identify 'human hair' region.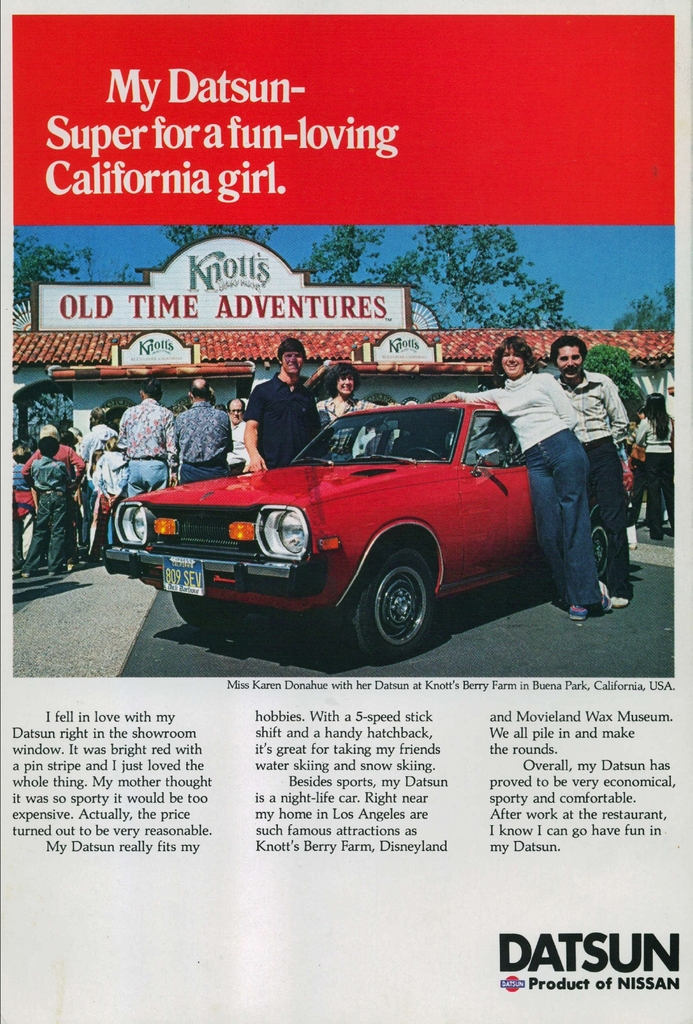
Region: (137, 379, 164, 398).
